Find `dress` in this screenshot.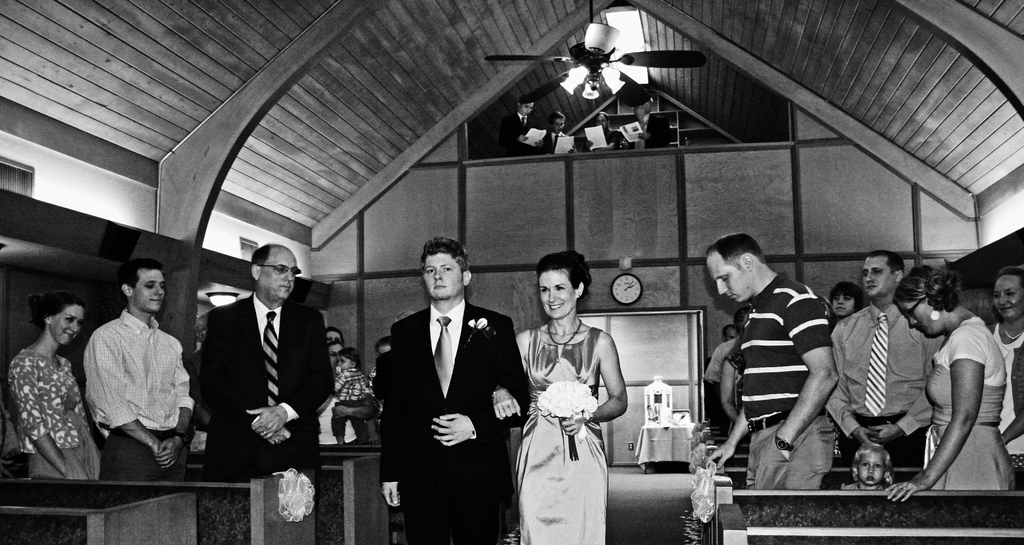
The bounding box for `dress` is <region>923, 316, 1016, 492</region>.
